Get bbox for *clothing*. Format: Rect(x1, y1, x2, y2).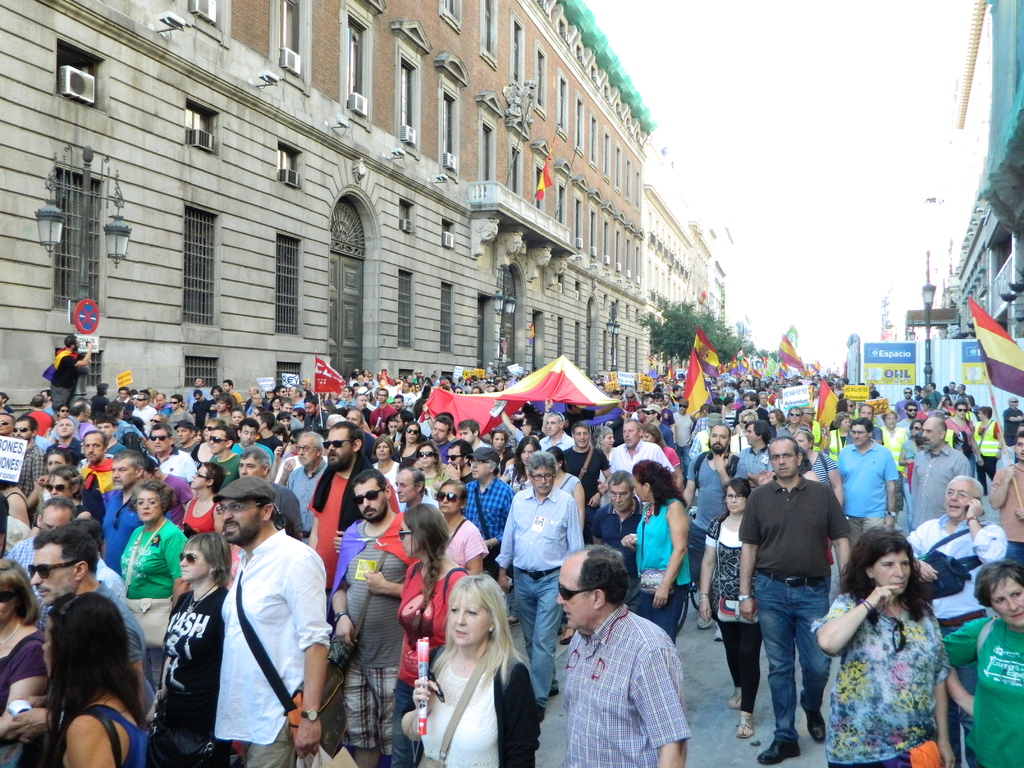
Rect(182, 493, 225, 534).
